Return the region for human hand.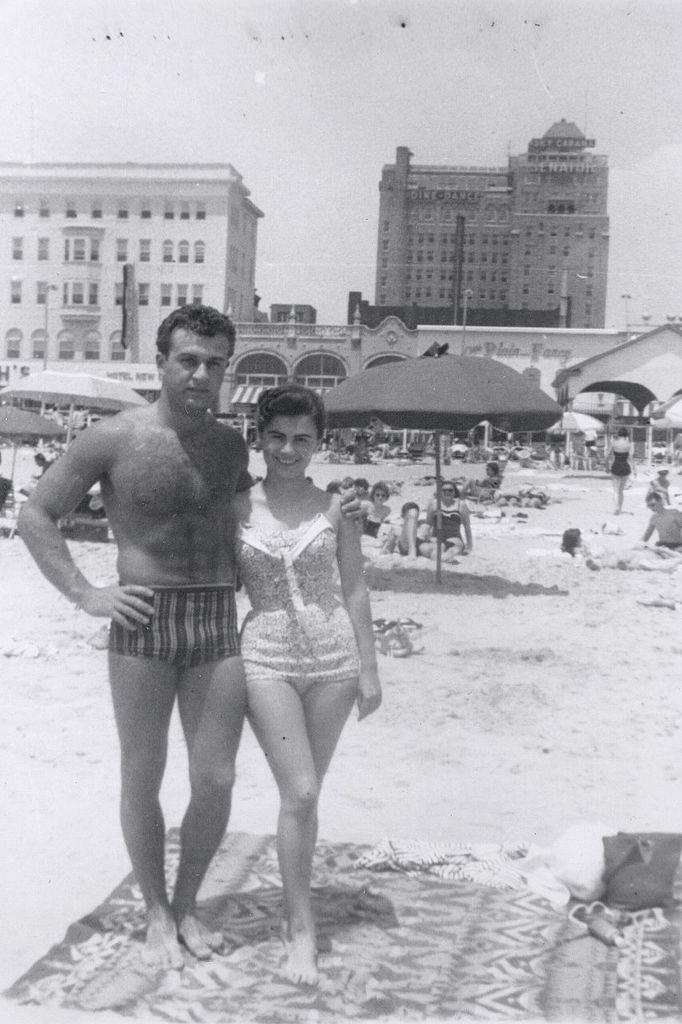
{"left": 63, "top": 575, "right": 147, "bottom": 640}.
